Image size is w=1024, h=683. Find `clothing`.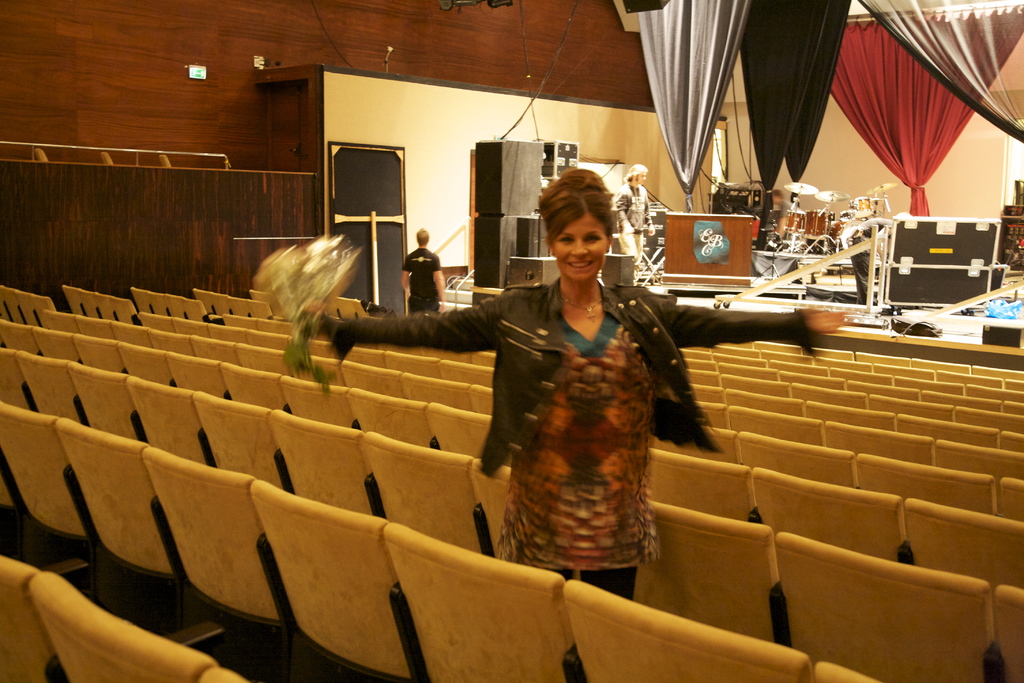
(left=842, top=220, right=874, bottom=301).
